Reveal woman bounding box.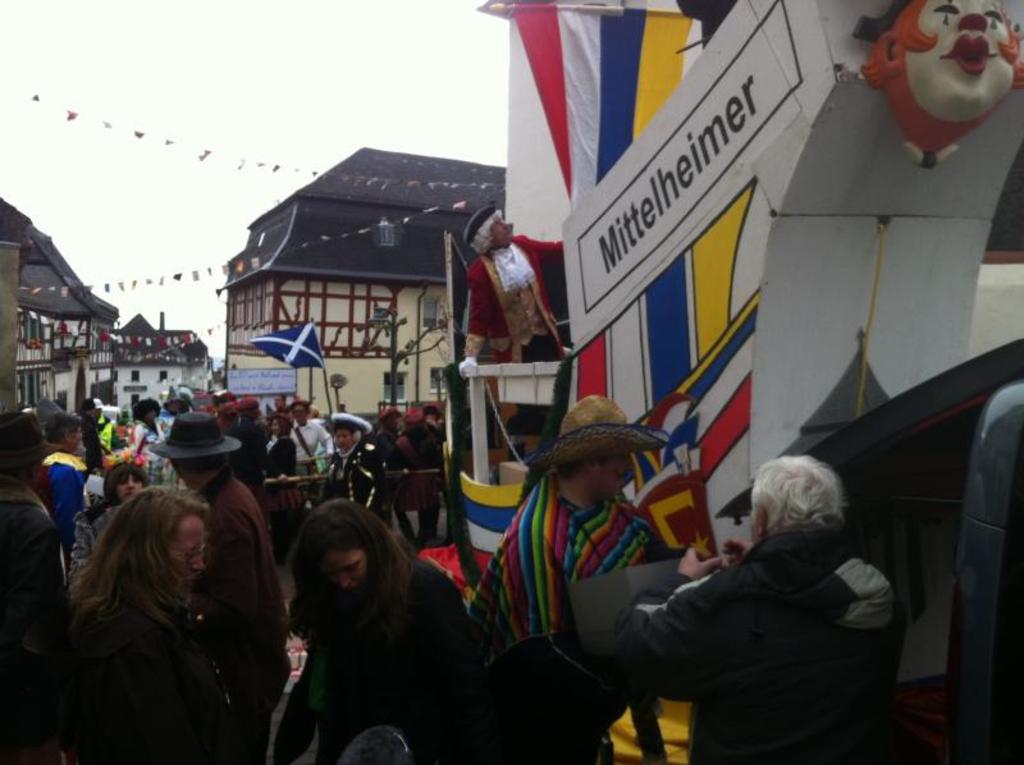
Revealed: [285, 499, 490, 764].
